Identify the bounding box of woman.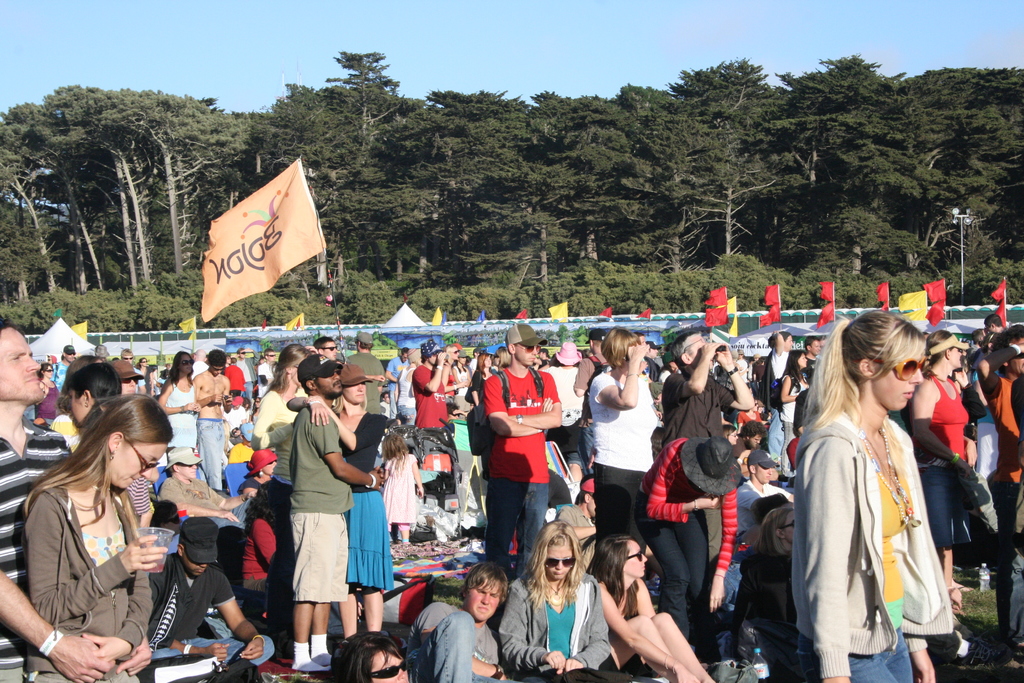
select_region(733, 506, 820, 682).
